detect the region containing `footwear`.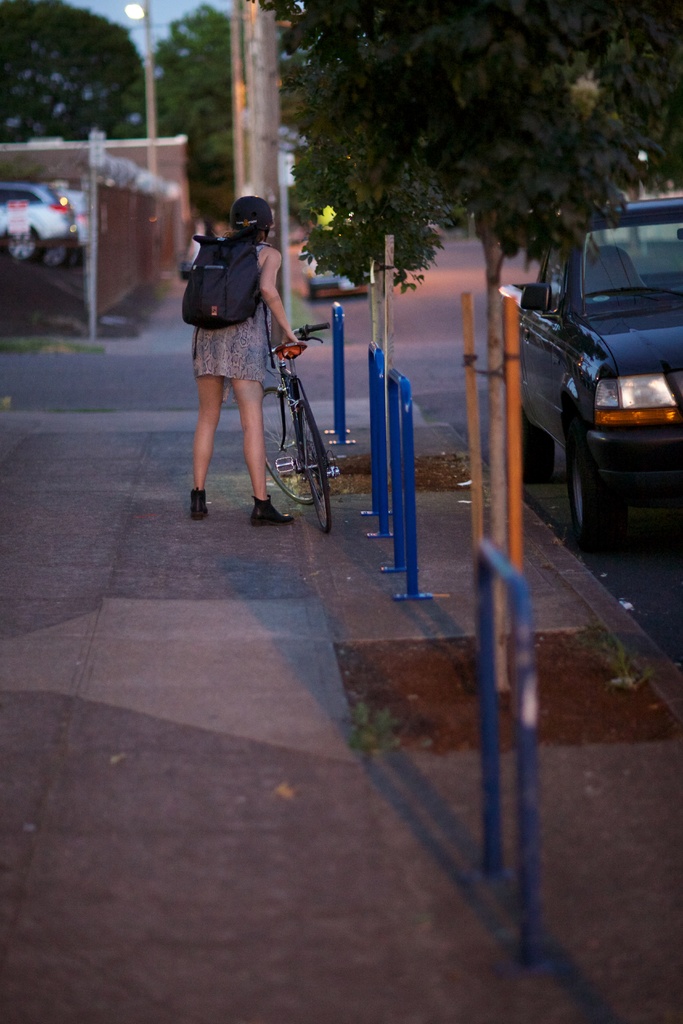
region(254, 496, 291, 526).
